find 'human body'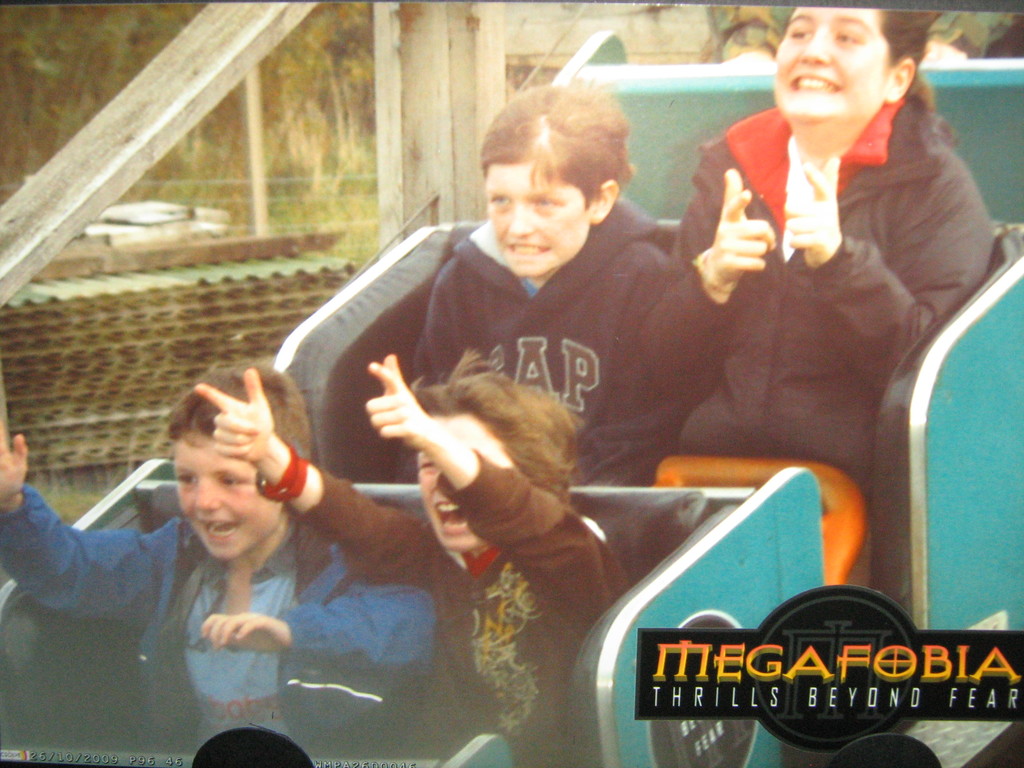
{"left": 405, "top": 79, "right": 723, "bottom": 492}
